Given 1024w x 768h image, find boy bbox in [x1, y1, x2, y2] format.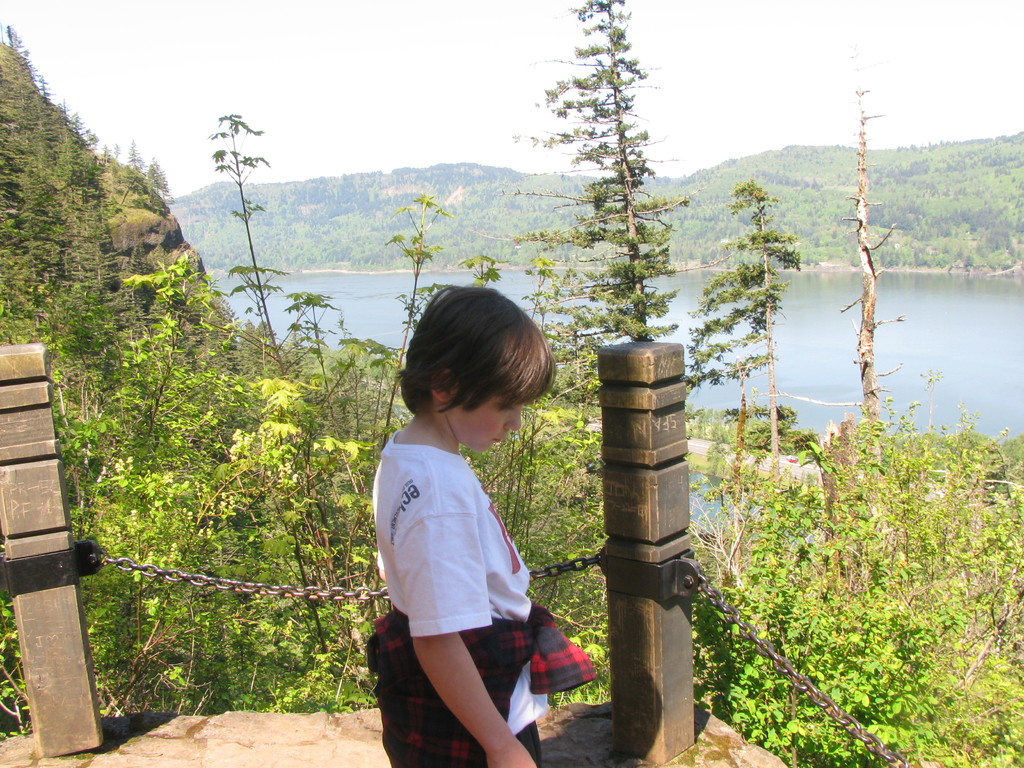
[377, 283, 557, 767].
